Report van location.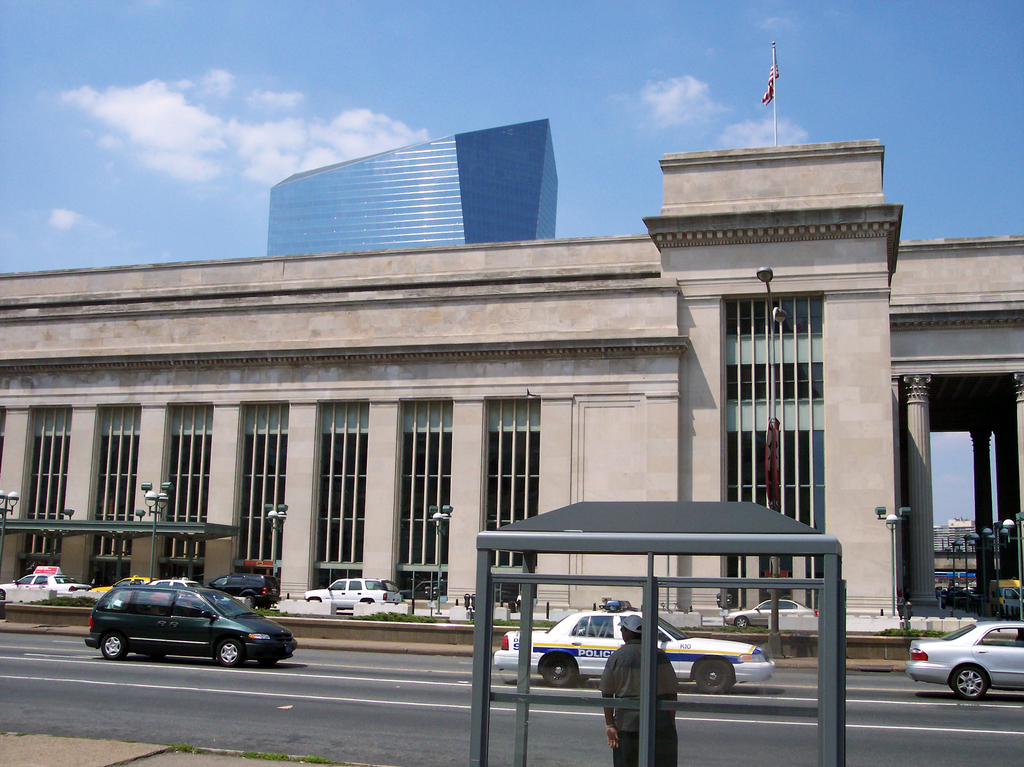
Report: (85, 582, 301, 666).
